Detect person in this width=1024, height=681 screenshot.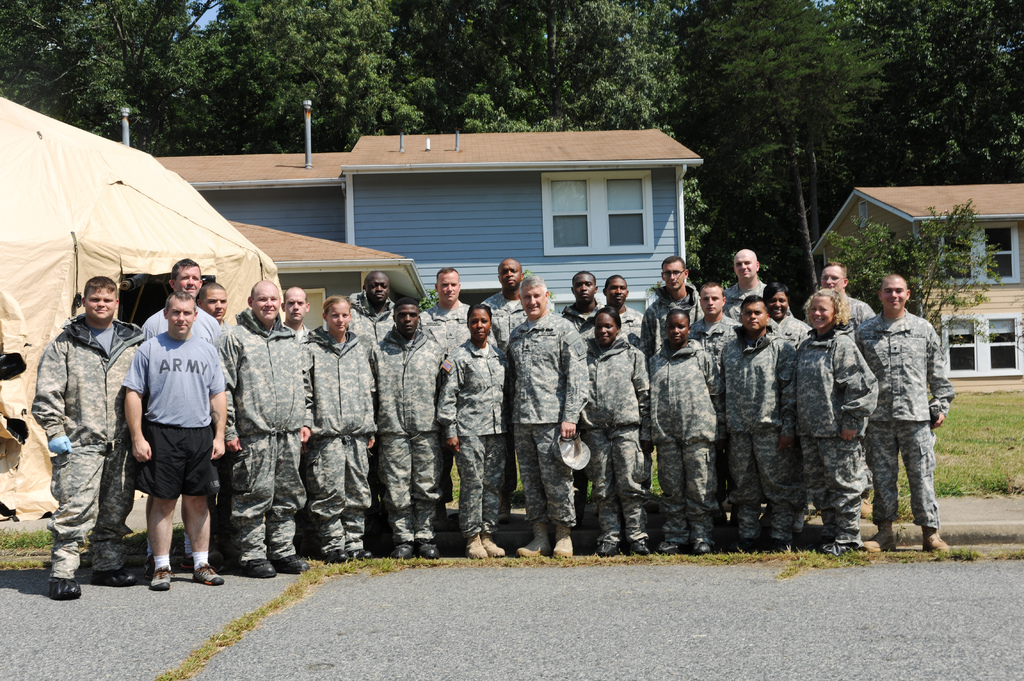
Detection: 507 278 589 558.
